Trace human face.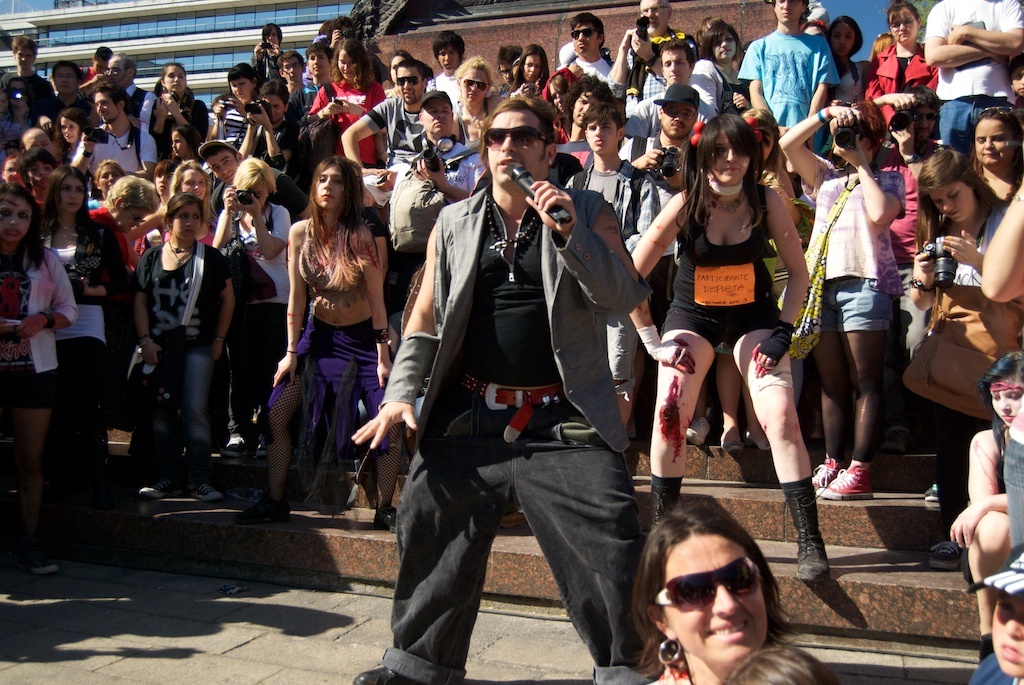
Traced to 112 55 125 82.
